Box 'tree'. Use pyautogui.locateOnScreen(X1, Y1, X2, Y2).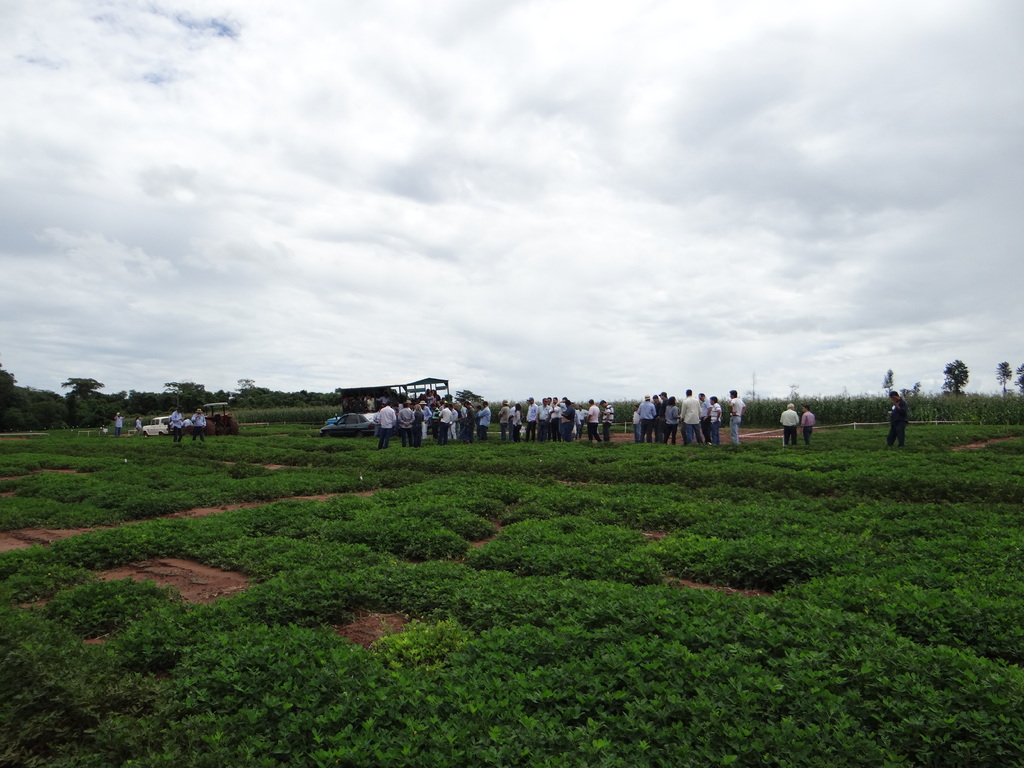
pyautogui.locateOnScreen(991, 362, 1006, 390).
